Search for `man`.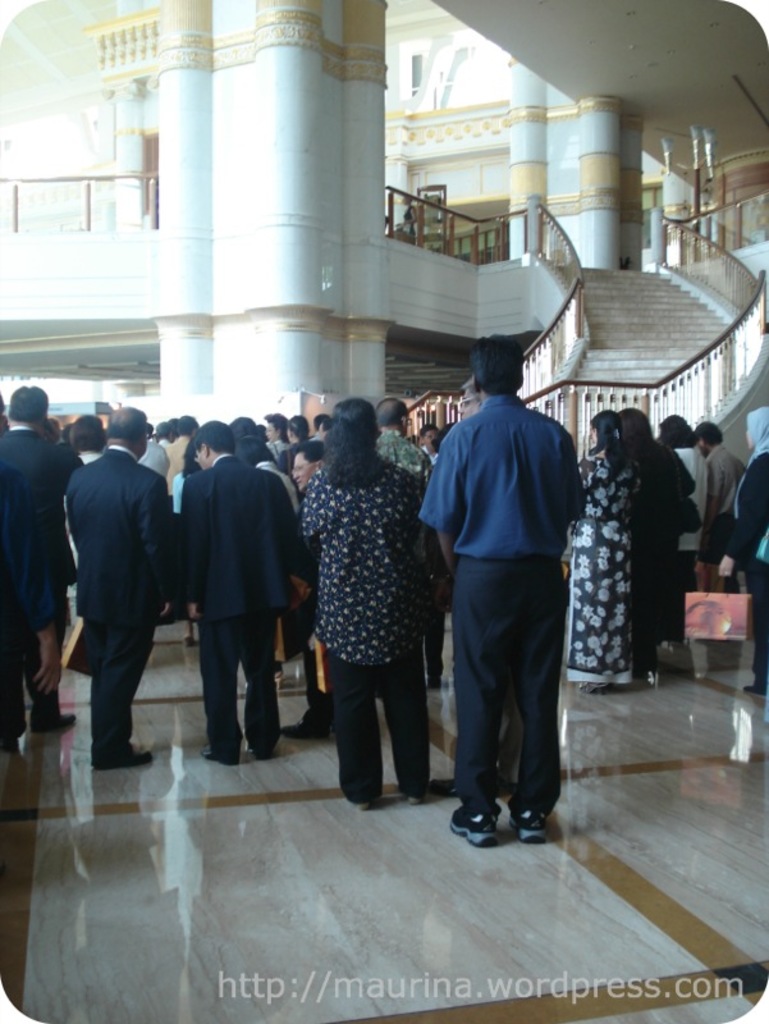
Found at box(46, 399, 177, 768).
